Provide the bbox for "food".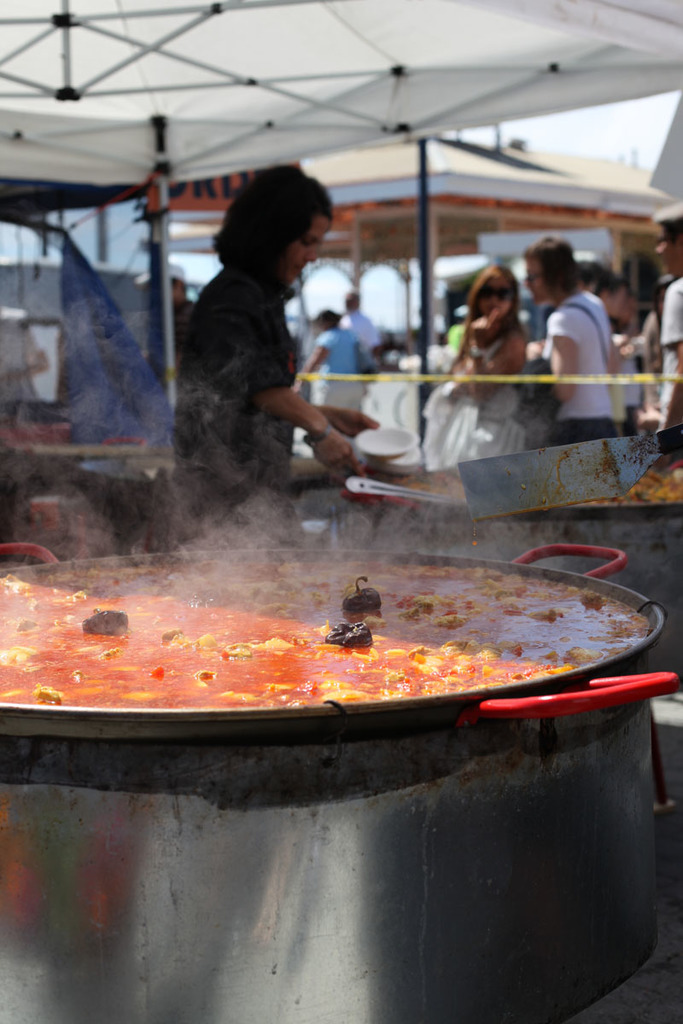
(53, 551, 593, 722).
